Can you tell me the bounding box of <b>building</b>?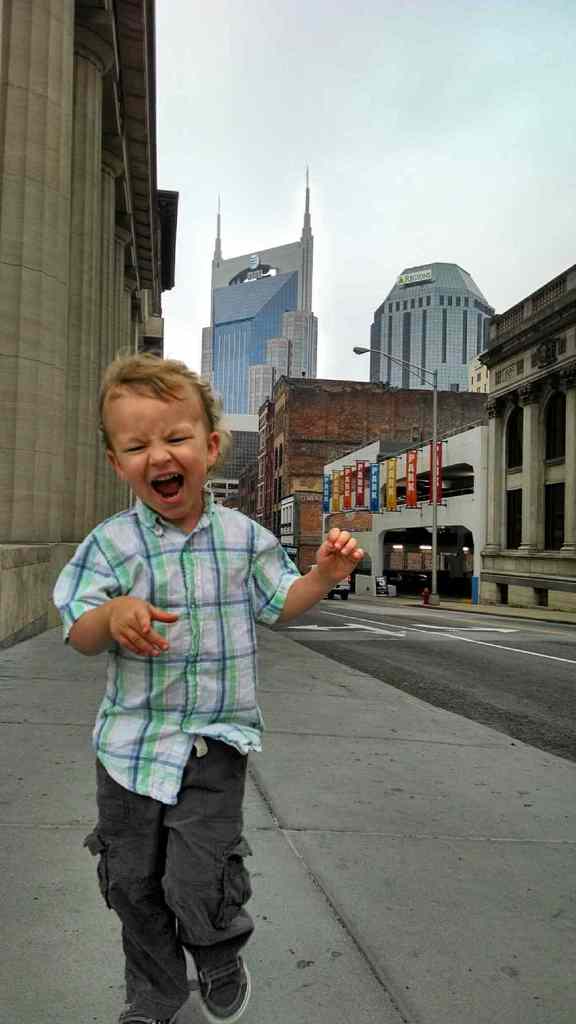
bbox=[205, 412, 257, 506].
